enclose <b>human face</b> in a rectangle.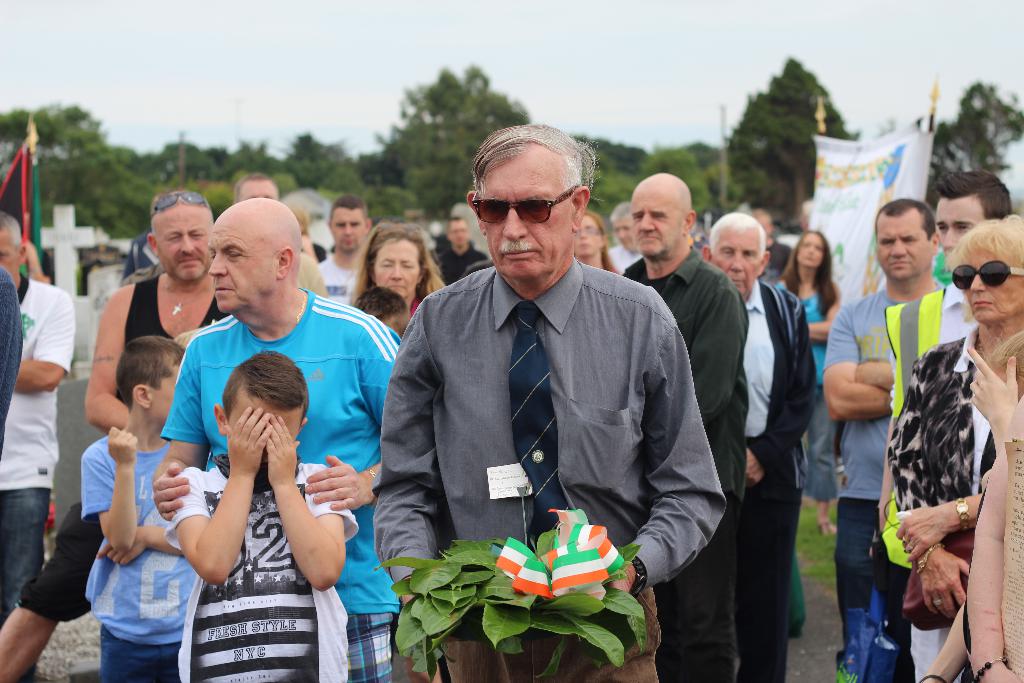
(485,152,570,281).
